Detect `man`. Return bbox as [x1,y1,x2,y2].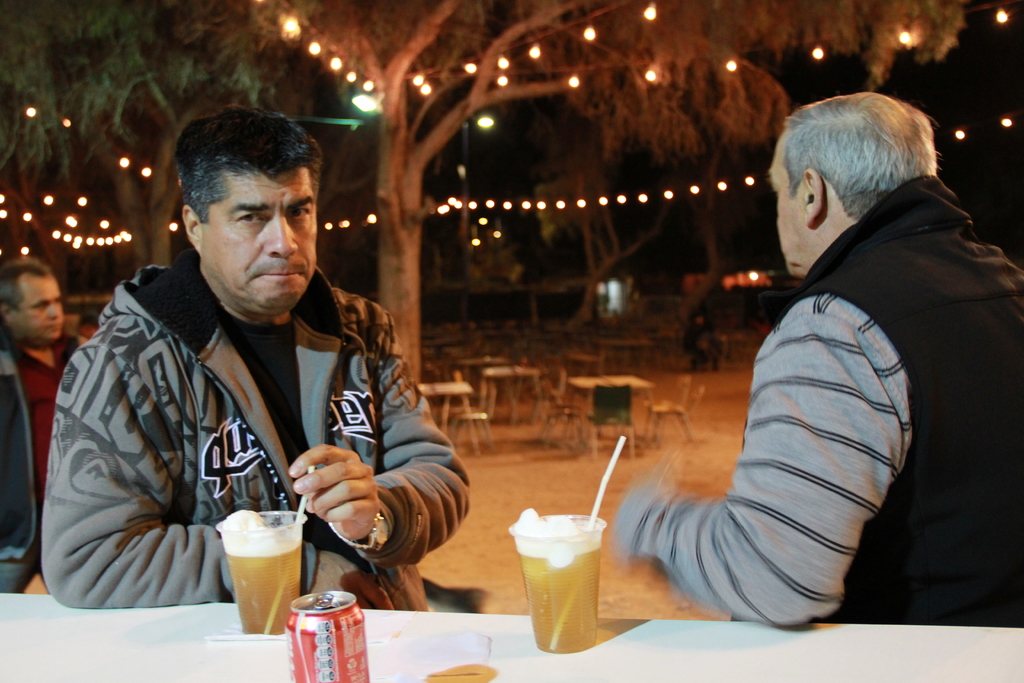
[612,88,1022,627].
